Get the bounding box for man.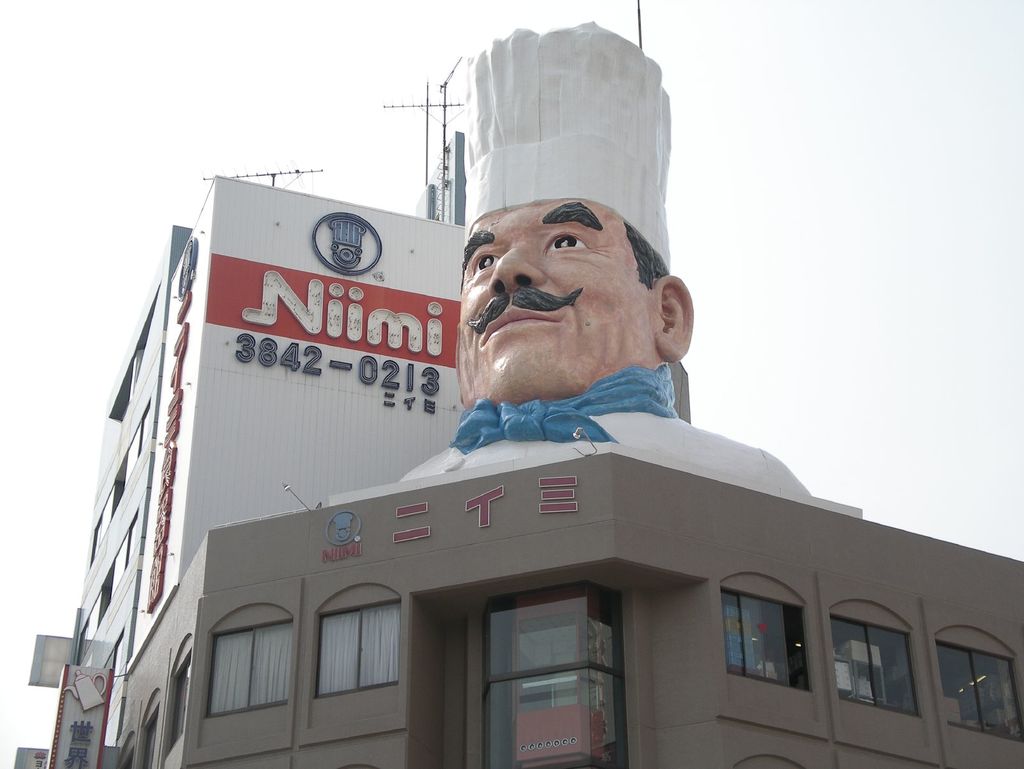
bbox=(386, 12, 820, 499).
